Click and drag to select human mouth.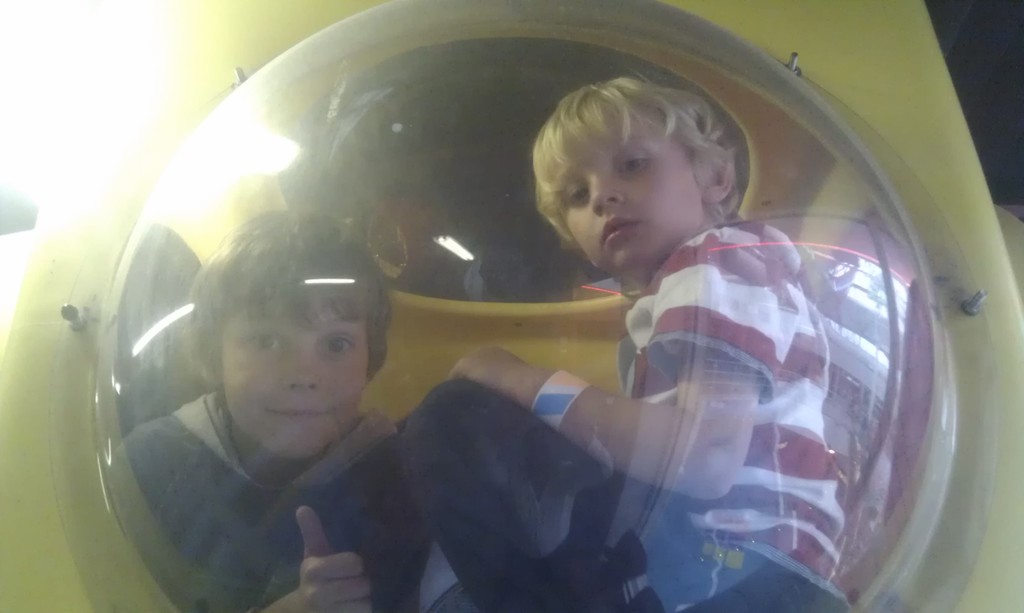
Selection: (609,218,636,242).
